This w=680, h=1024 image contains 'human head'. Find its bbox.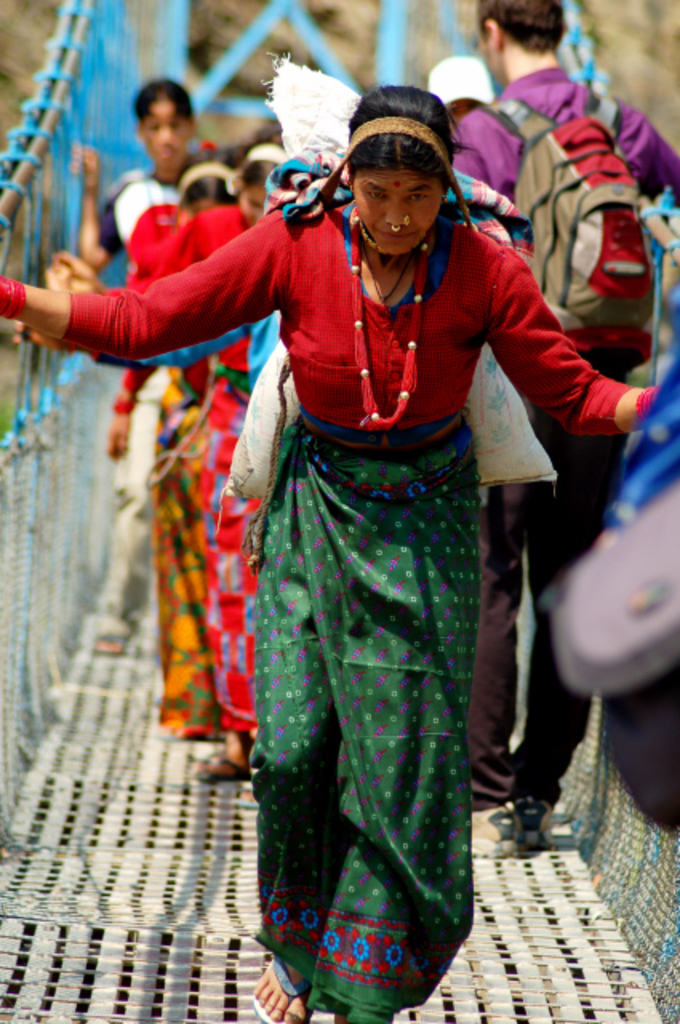
rect(478, 0, 566, 96).
